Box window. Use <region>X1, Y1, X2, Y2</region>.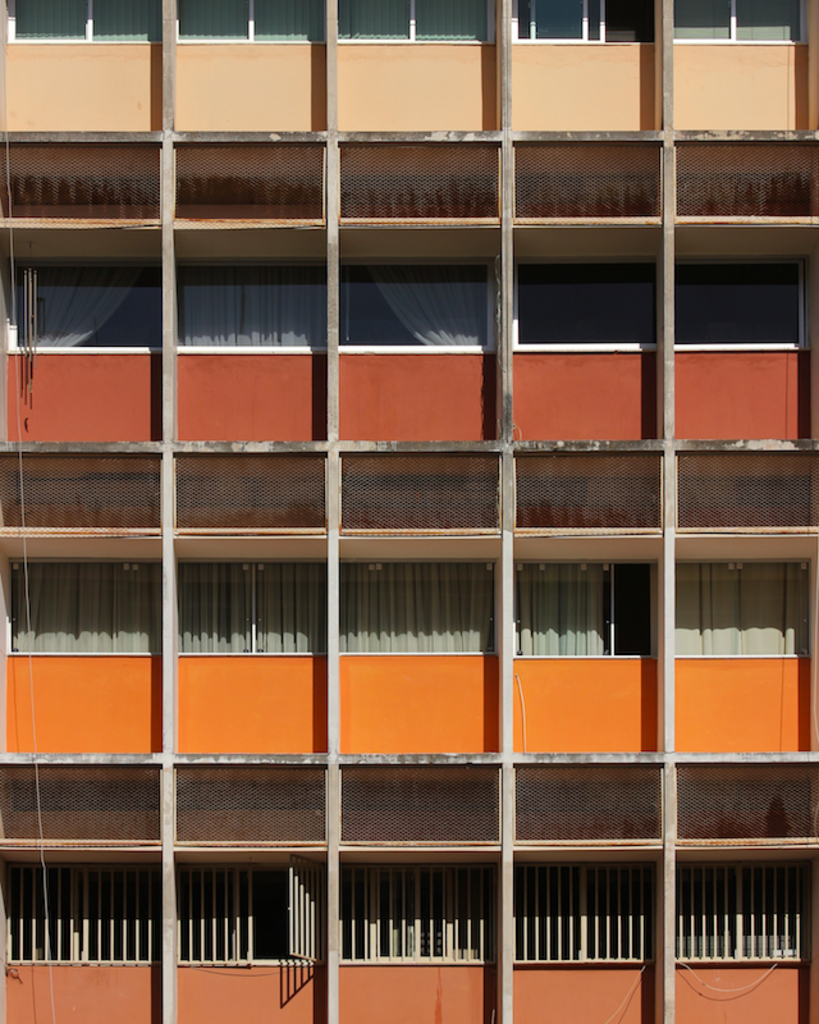
<region>171, 233, 326, 339</region>.
